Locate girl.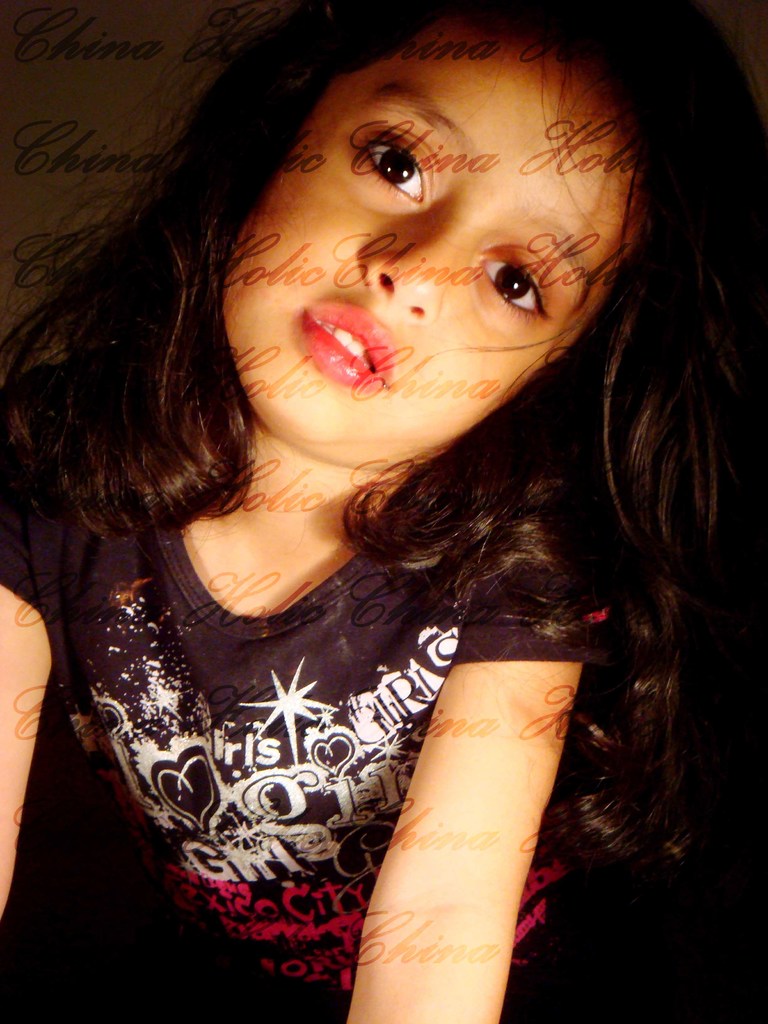
Bounding box: 0 0 767 1023.
